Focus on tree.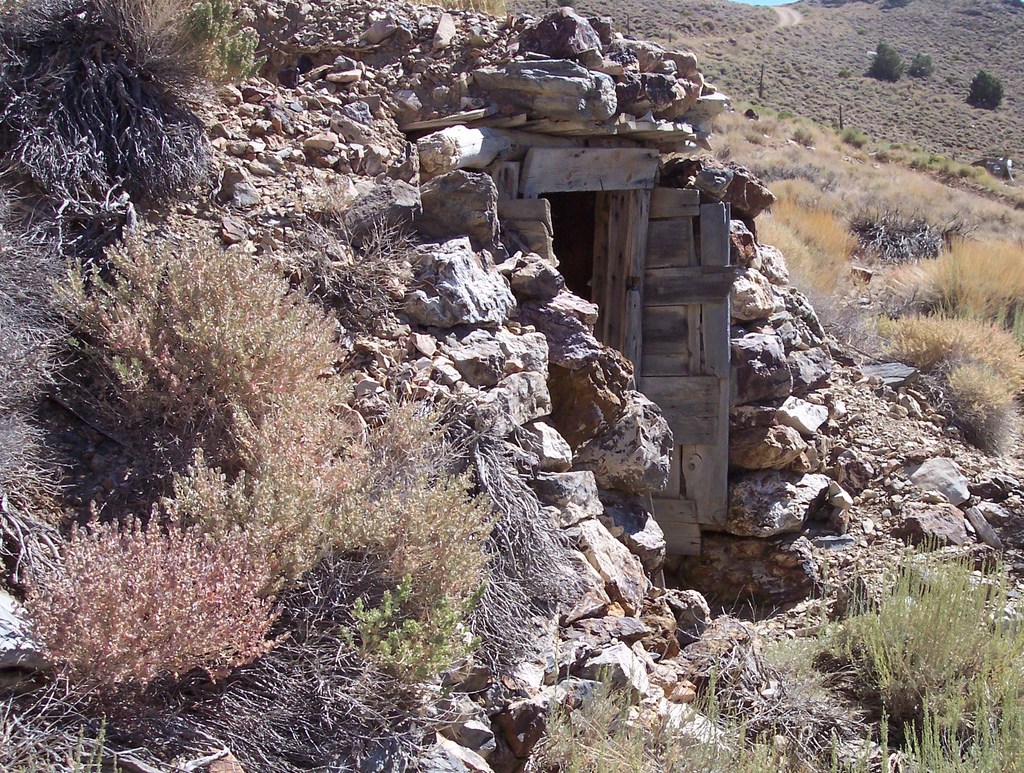
Focused at <bbox>964, 70, 1007, 116</bbox>.
